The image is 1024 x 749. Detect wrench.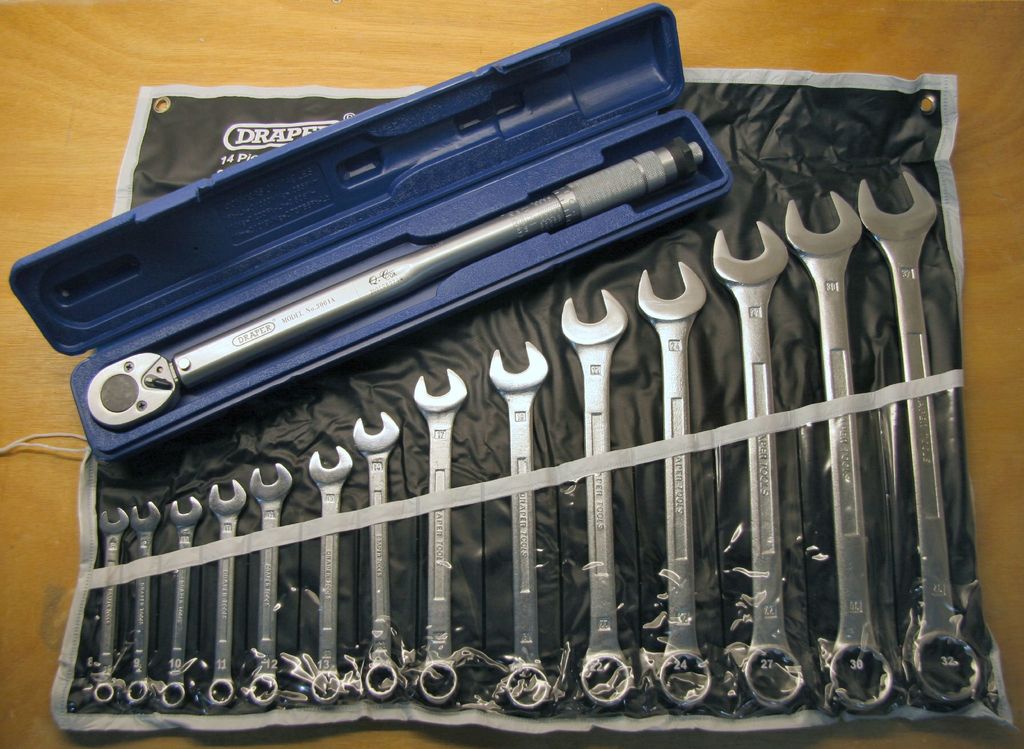
Detection: 410:366:467:704.
